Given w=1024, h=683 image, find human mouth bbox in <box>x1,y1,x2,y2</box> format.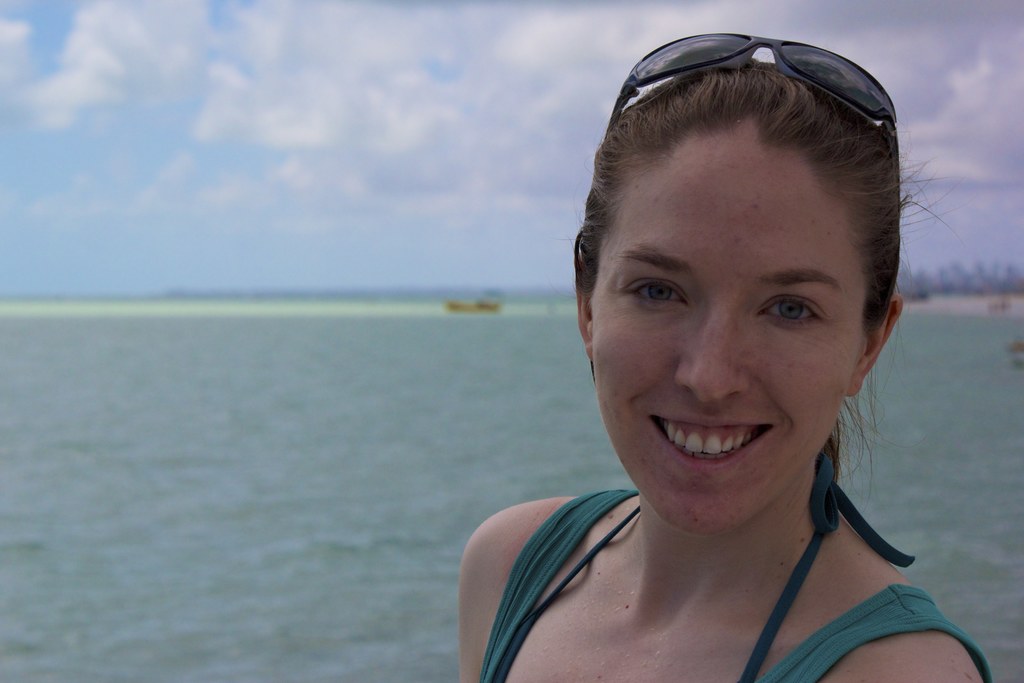
<box>654,412,792,473</box>.
